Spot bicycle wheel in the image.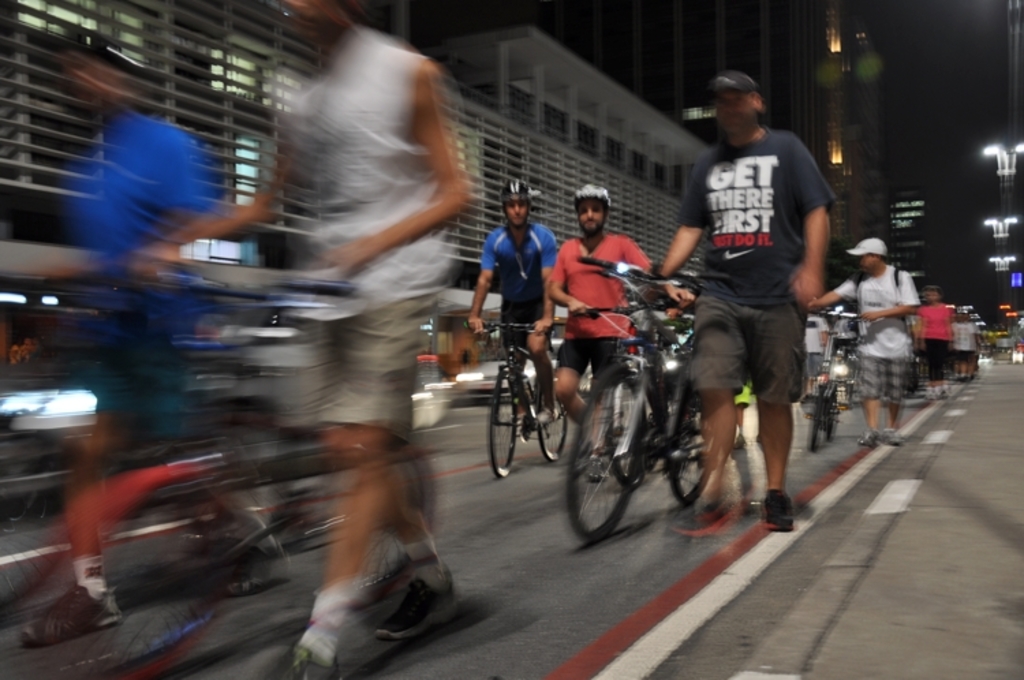
bicycle wheel found at [489,366,519,483].
